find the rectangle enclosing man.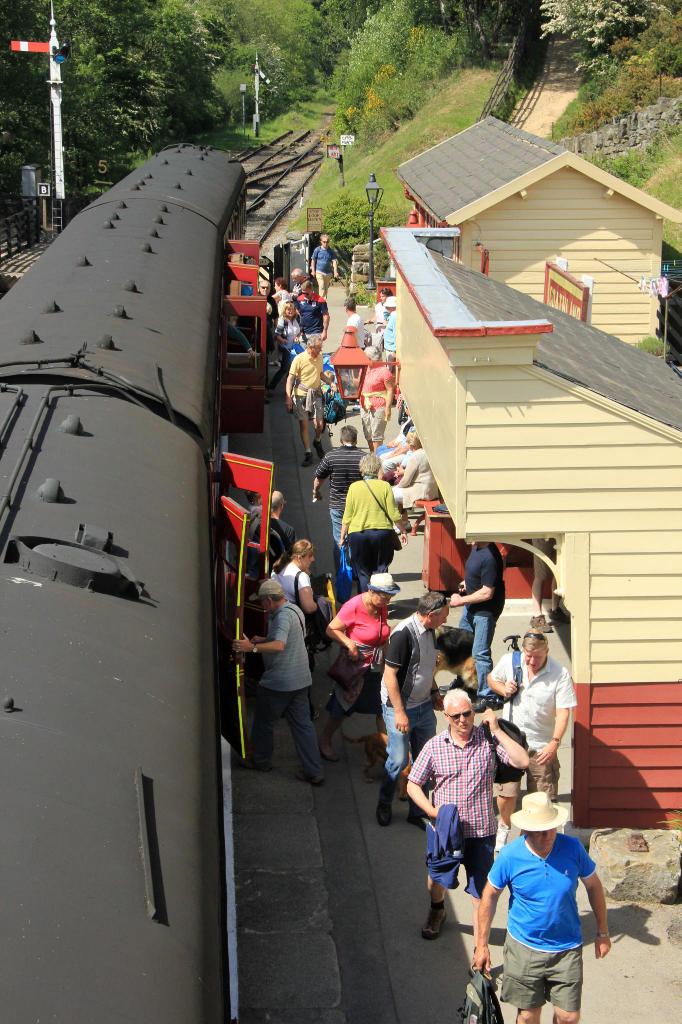
rect(307, 236, 340, 299).
